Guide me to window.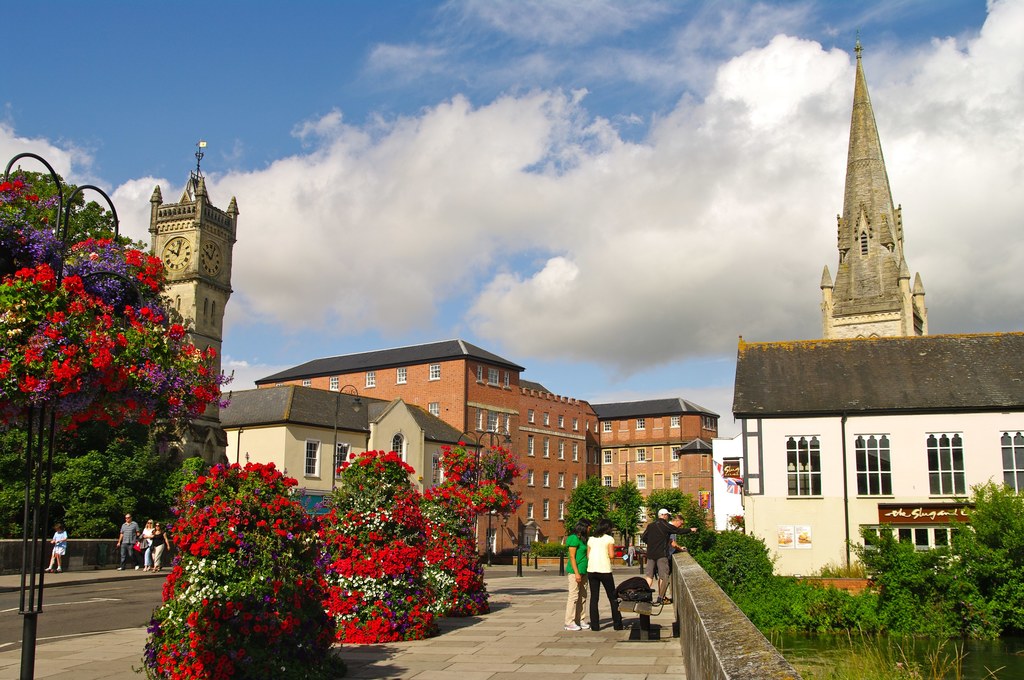
Guidance: 524, 496, 535, 528.
